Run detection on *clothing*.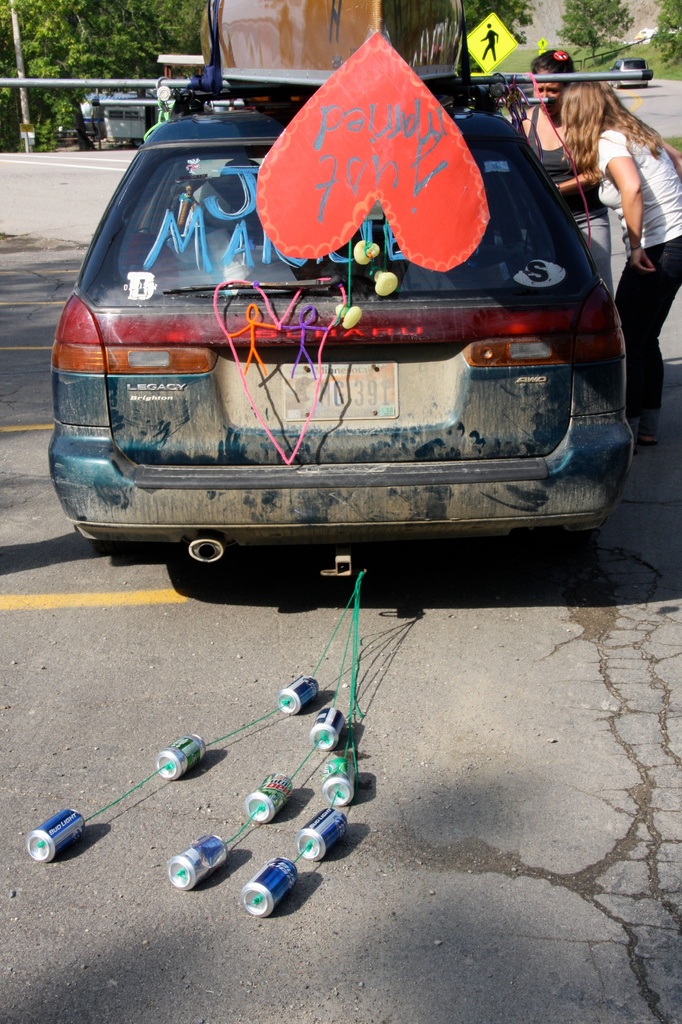
Result: (512, 99, 617, 287).
